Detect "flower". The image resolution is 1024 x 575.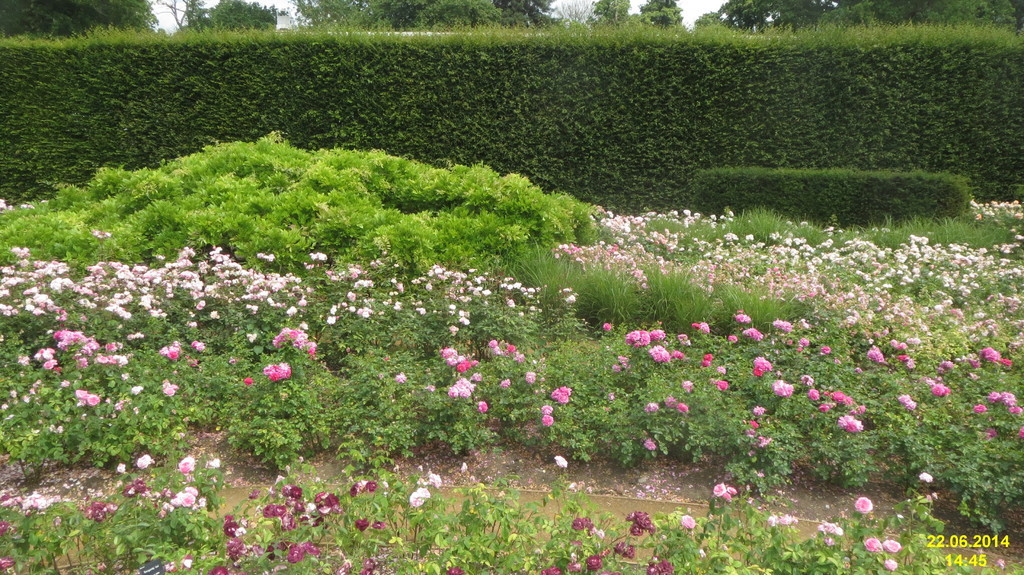
box=[555, 458, 564, 471].
